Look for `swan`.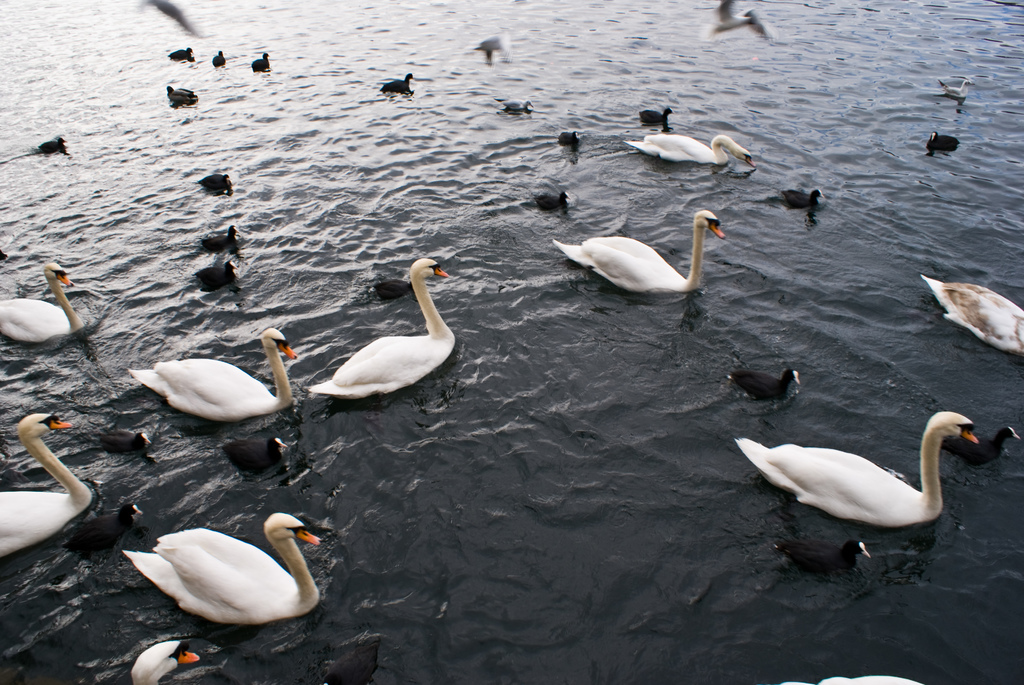
Found: 695/0/775/42.
